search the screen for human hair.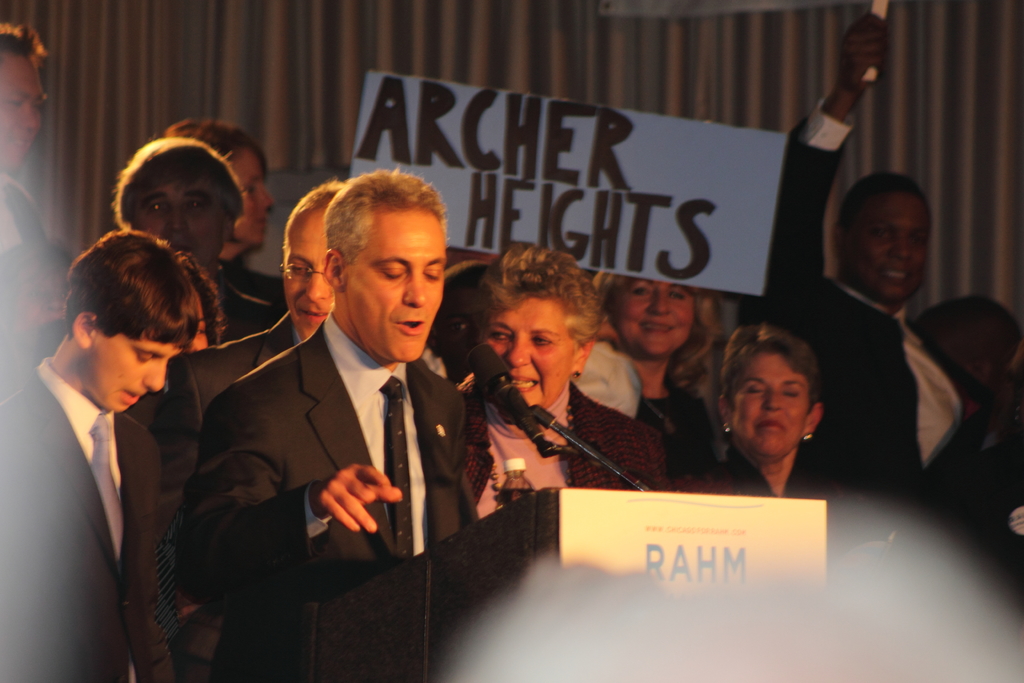
Found at <box>593,271,723,396</box>.
